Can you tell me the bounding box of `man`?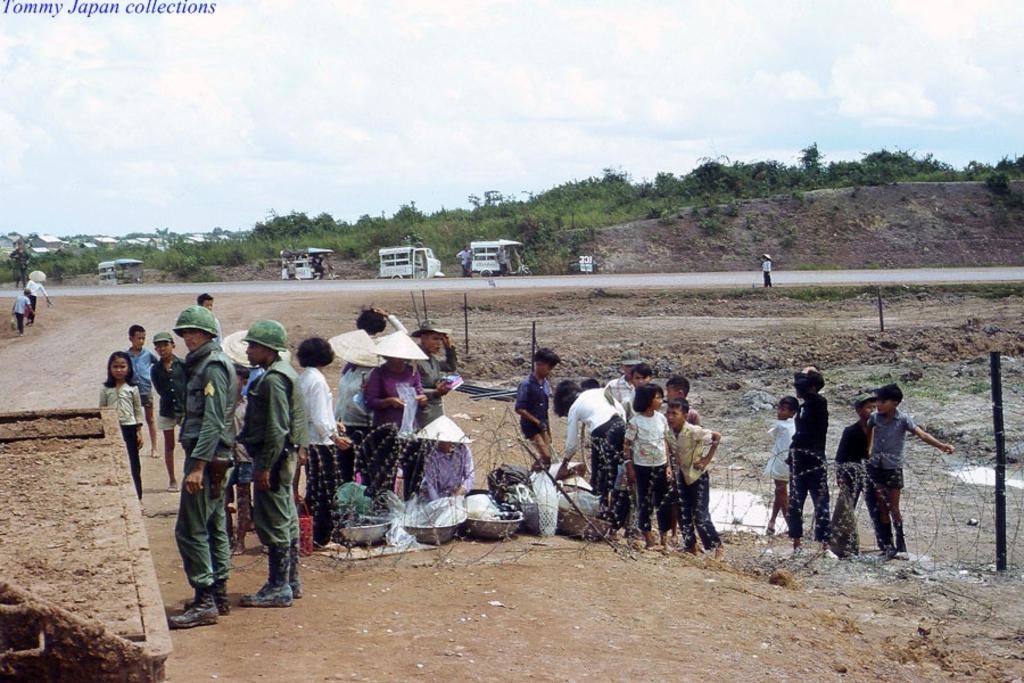
[x1=416, y1=321, x2=460, y2=426].
